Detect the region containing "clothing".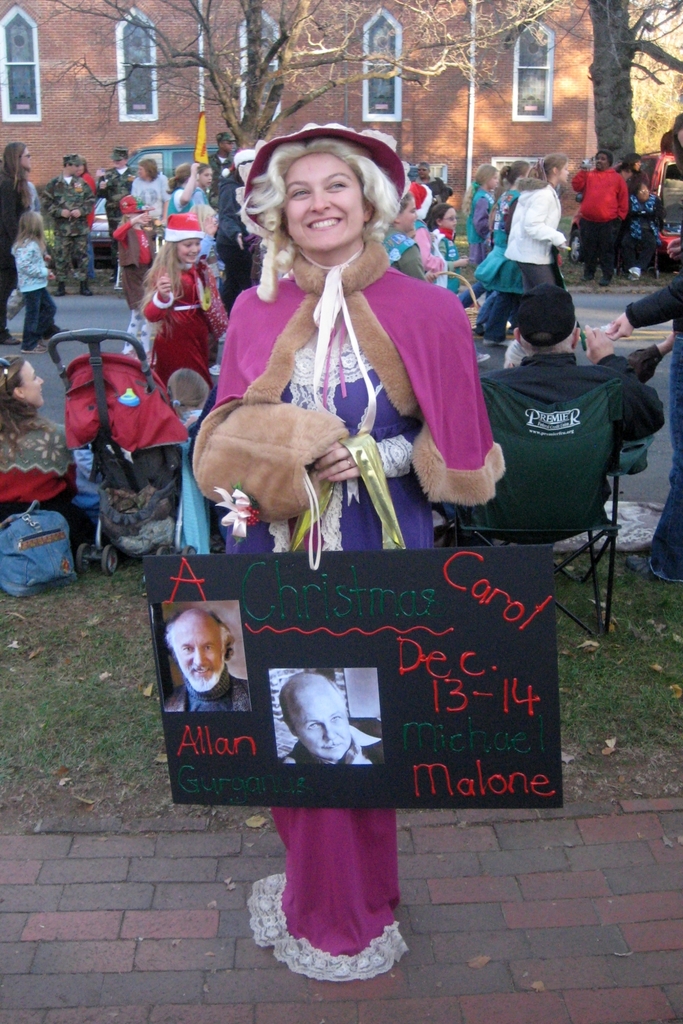
BBox(466, 188, 490, 266).
